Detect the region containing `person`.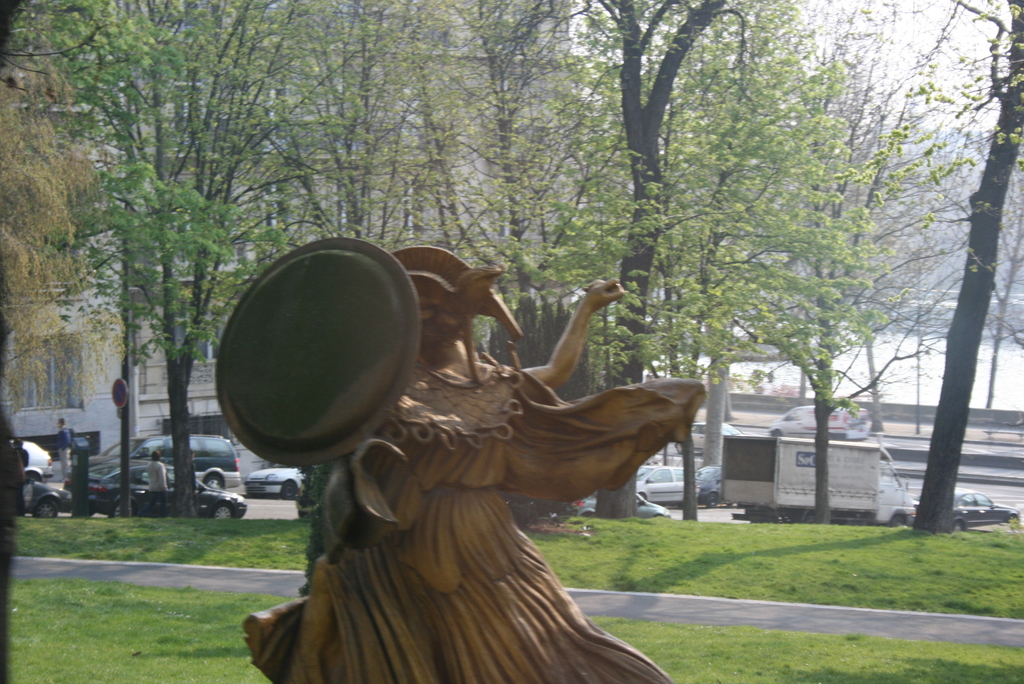
box(215, 248, 708, 683).
